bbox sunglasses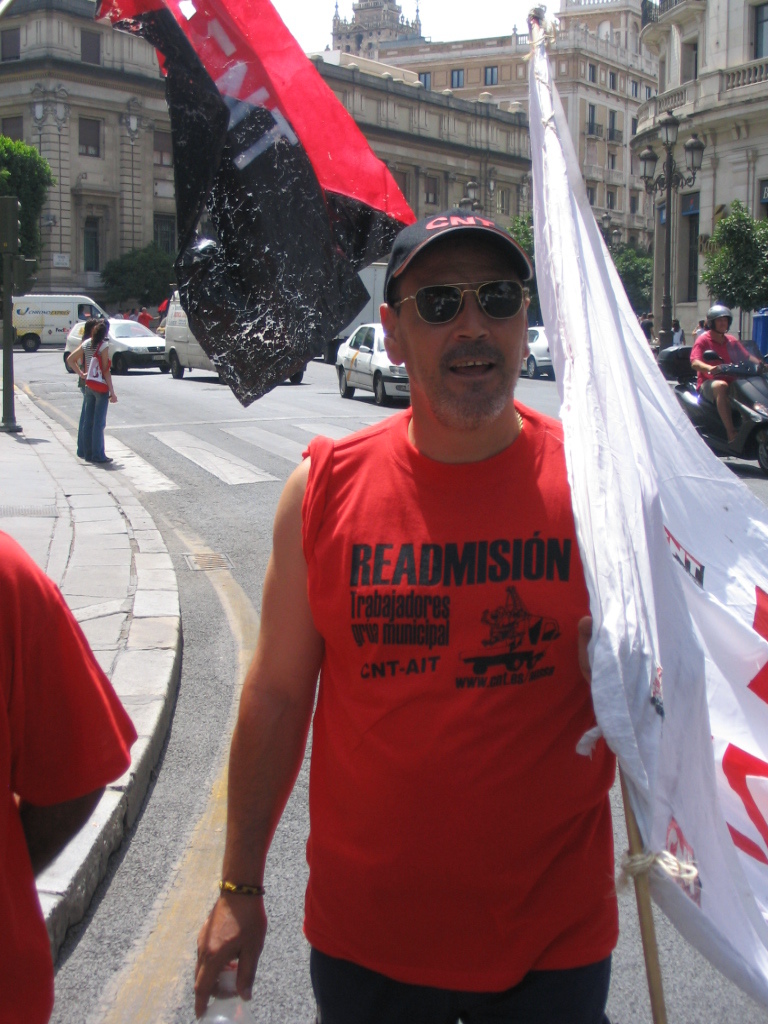
x1=396, y1=281, x2=532, y2=323
